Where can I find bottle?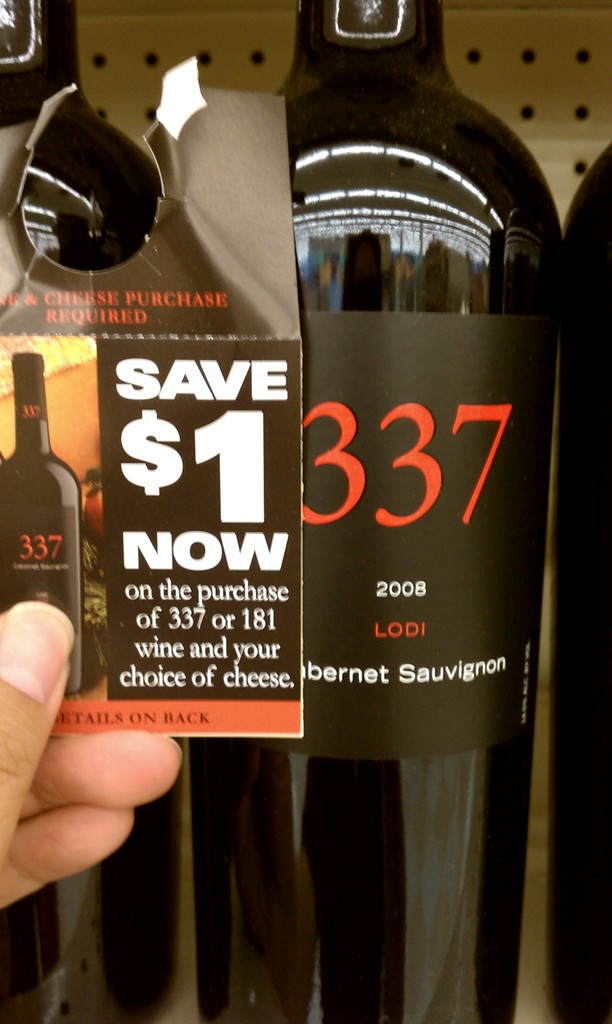
You can find it at <bbox>0, 0, 183, 1023</bbox>.
